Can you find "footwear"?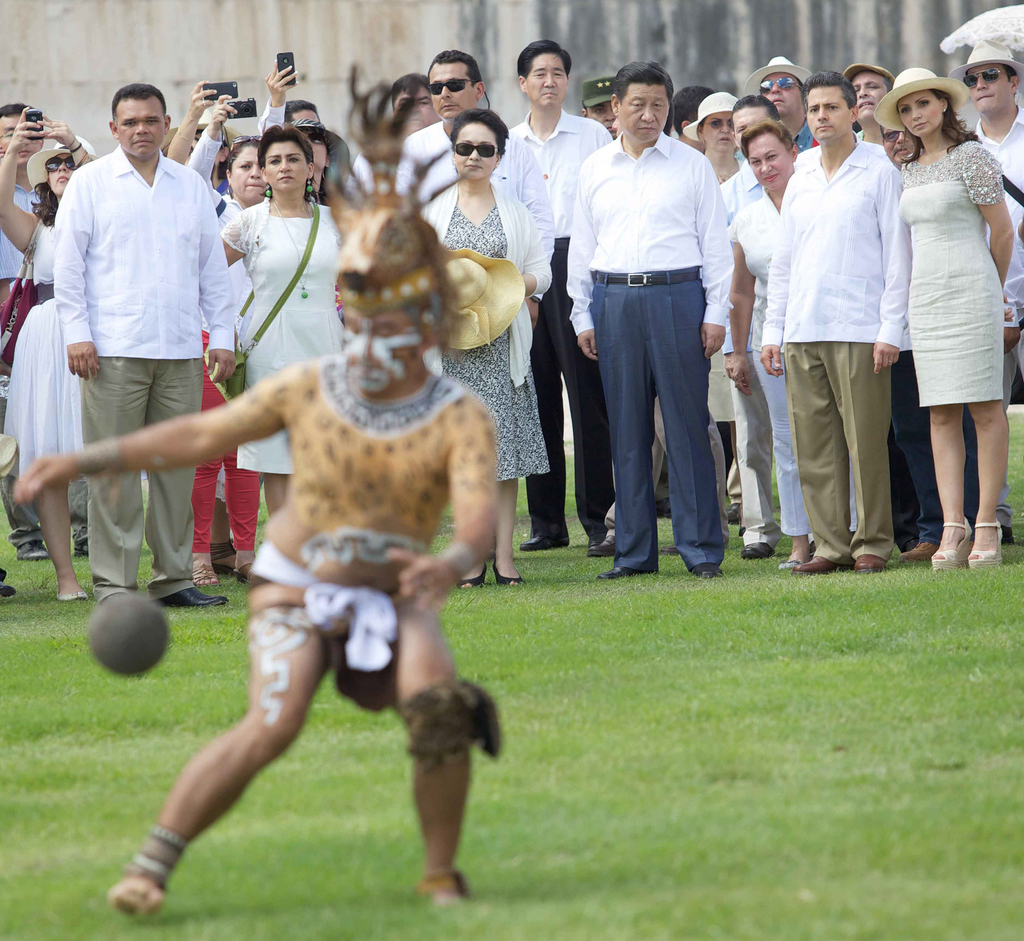
Yes, bounding box: locate(660, 544, 684, 554).
